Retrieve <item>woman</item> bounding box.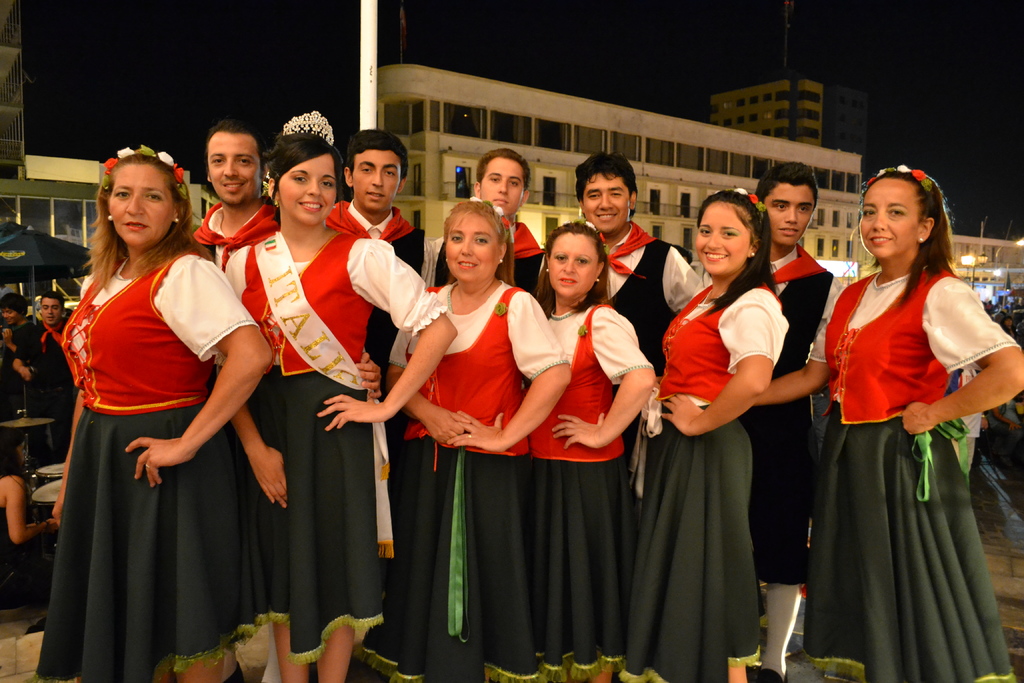
Bounding box: Rect(611, 189, 798, 682).
